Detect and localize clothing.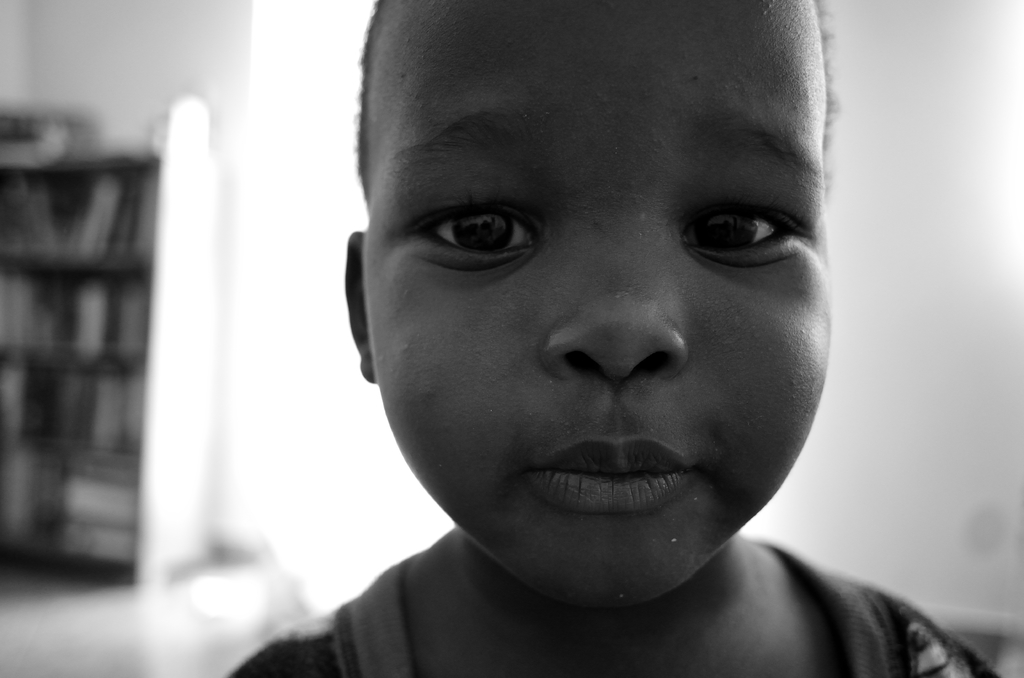
Localized at [x1=224, y1=544, x2=1007, y2=675].
